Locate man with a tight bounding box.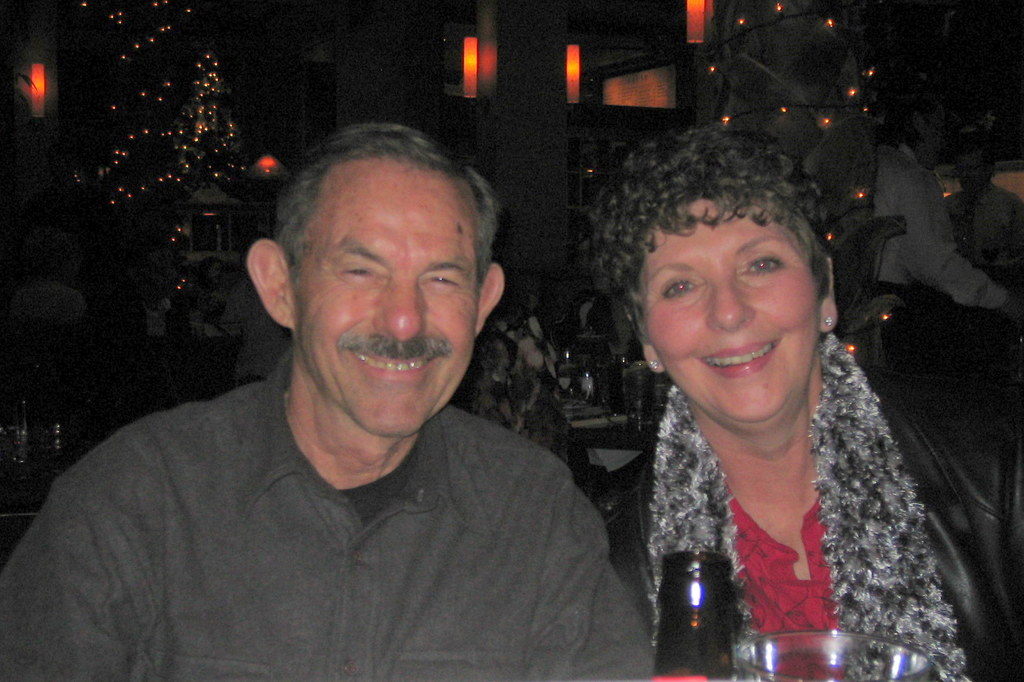
<box>44,122,669,676</box>.
